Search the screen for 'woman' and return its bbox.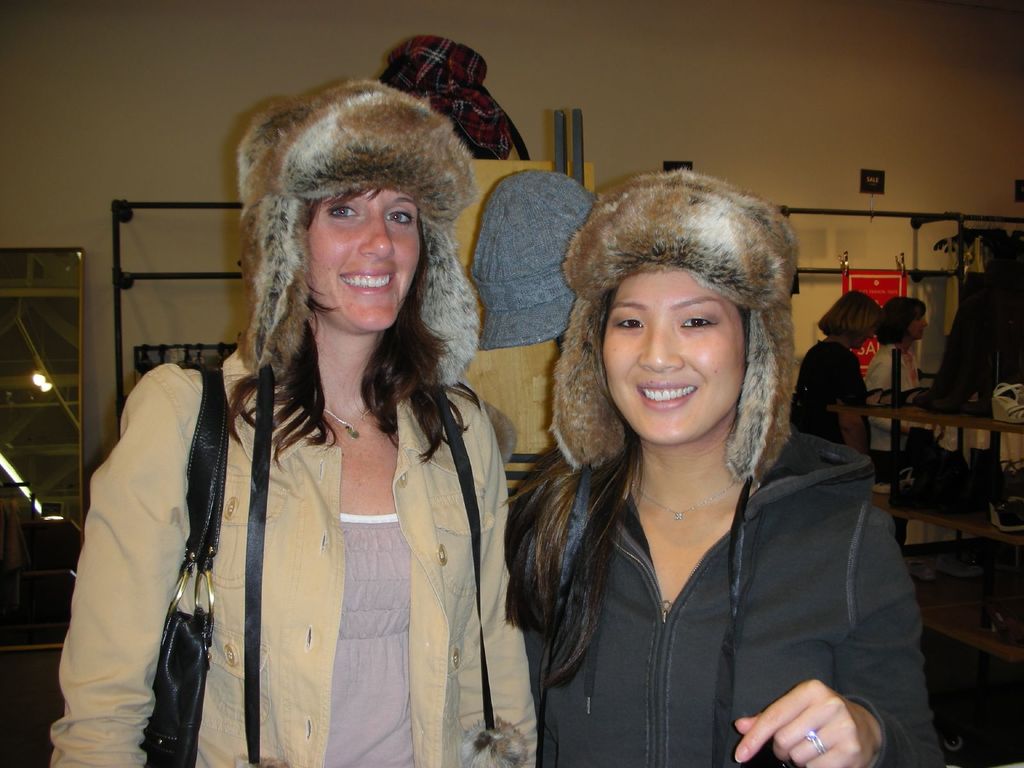
Found: detection(506, 166, 943, 767).
